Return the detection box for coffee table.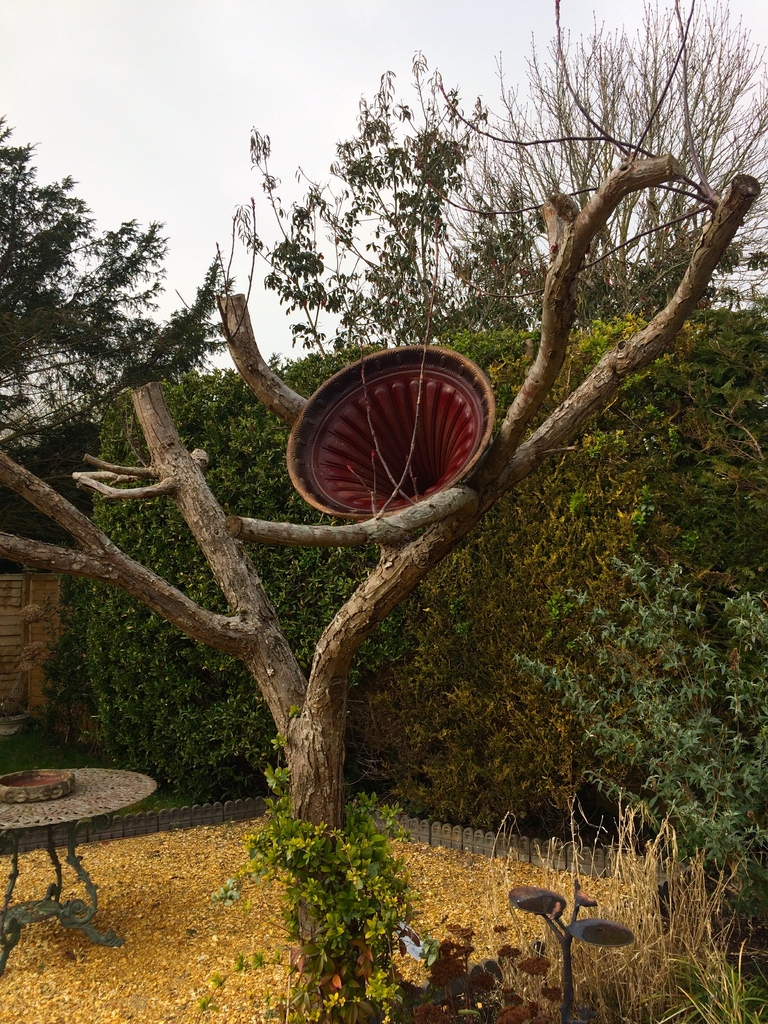
8, 749, 183, 932.
